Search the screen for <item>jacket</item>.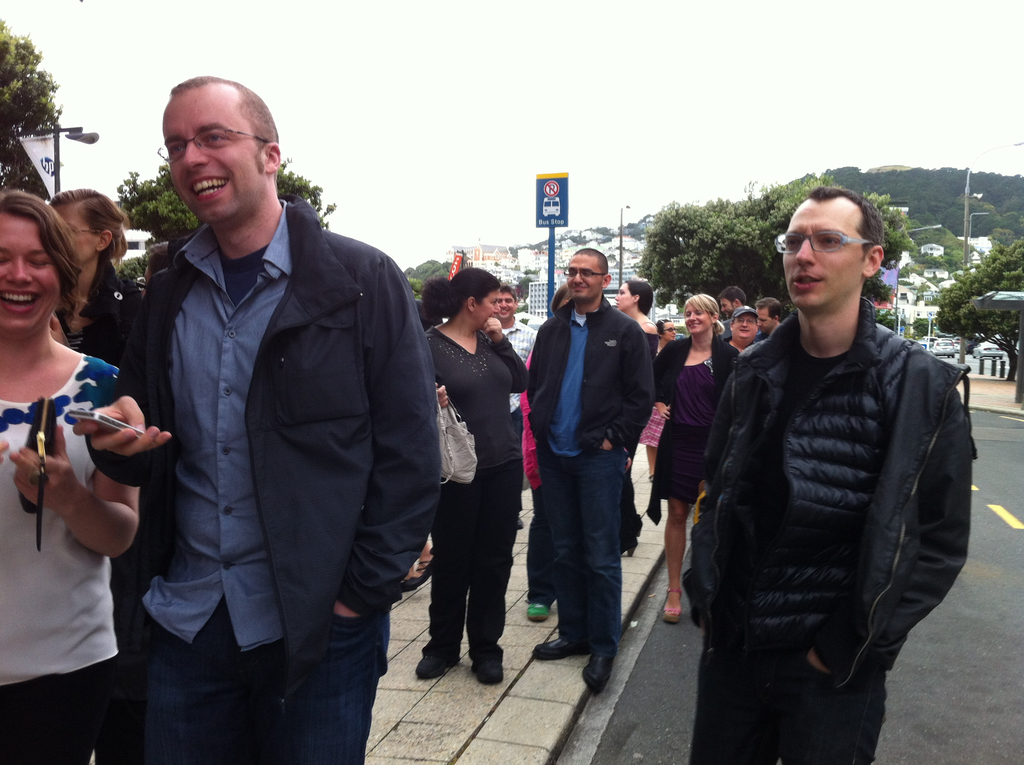
Found at detection(709, 257, 954, 673).
